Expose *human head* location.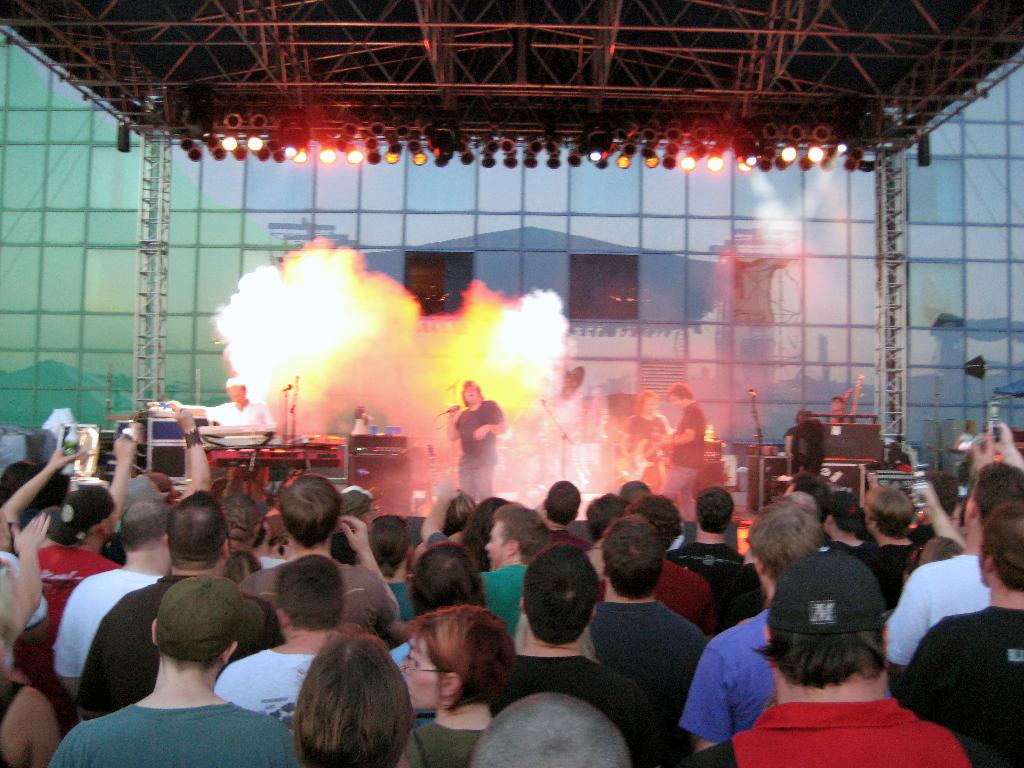
Exposed at bbox=(278, 472, 346, 545).
